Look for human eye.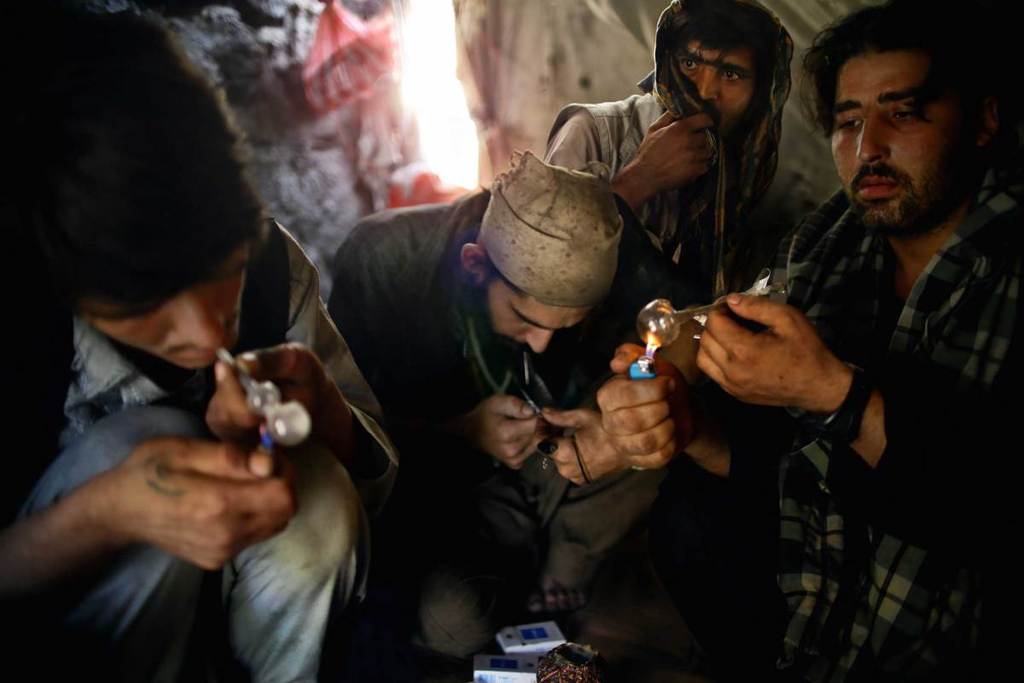
Found: (x1=835, y1=112, x2=862, y2=135).
